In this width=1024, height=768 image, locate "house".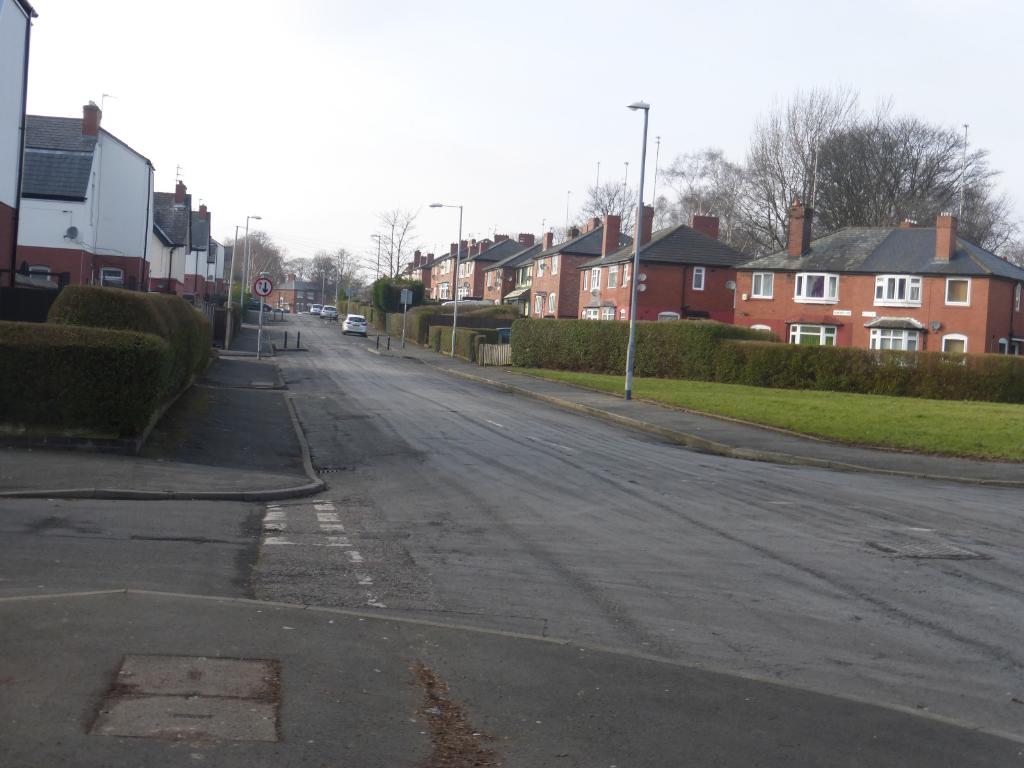
Bounding box: region(151, 180, 193, 297).
